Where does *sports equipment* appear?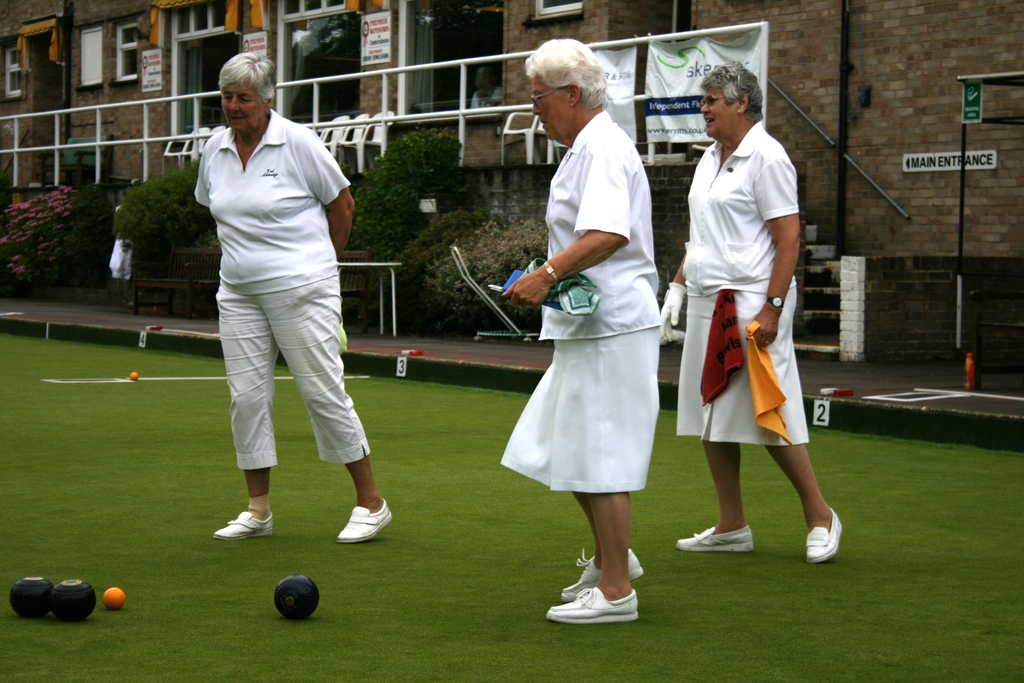
Appears at left=271, top=575, right=320, bottom=620.
